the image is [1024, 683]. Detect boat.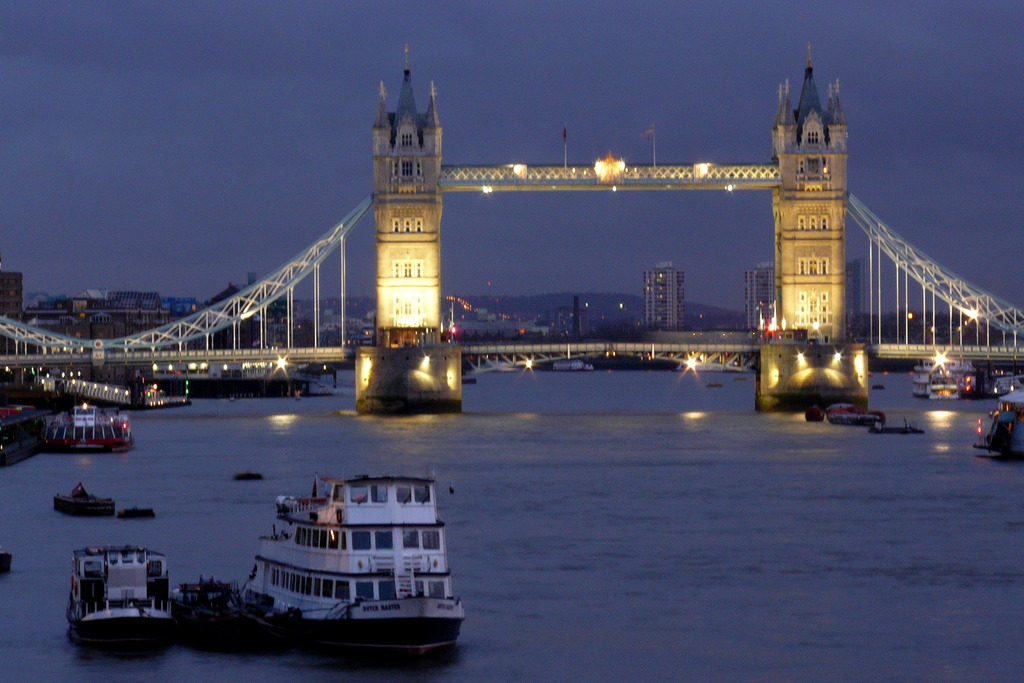
Detection: pyautogui.locateOnScreen(182, 460, 501, 649).
